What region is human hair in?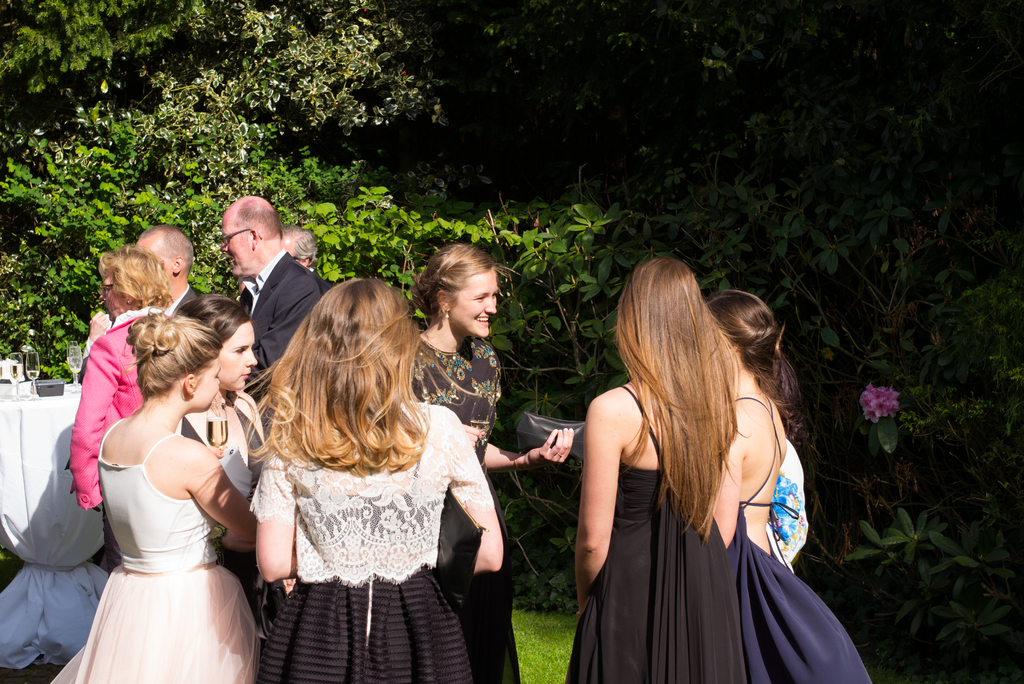
Rect(237, 206, 284, 240).
